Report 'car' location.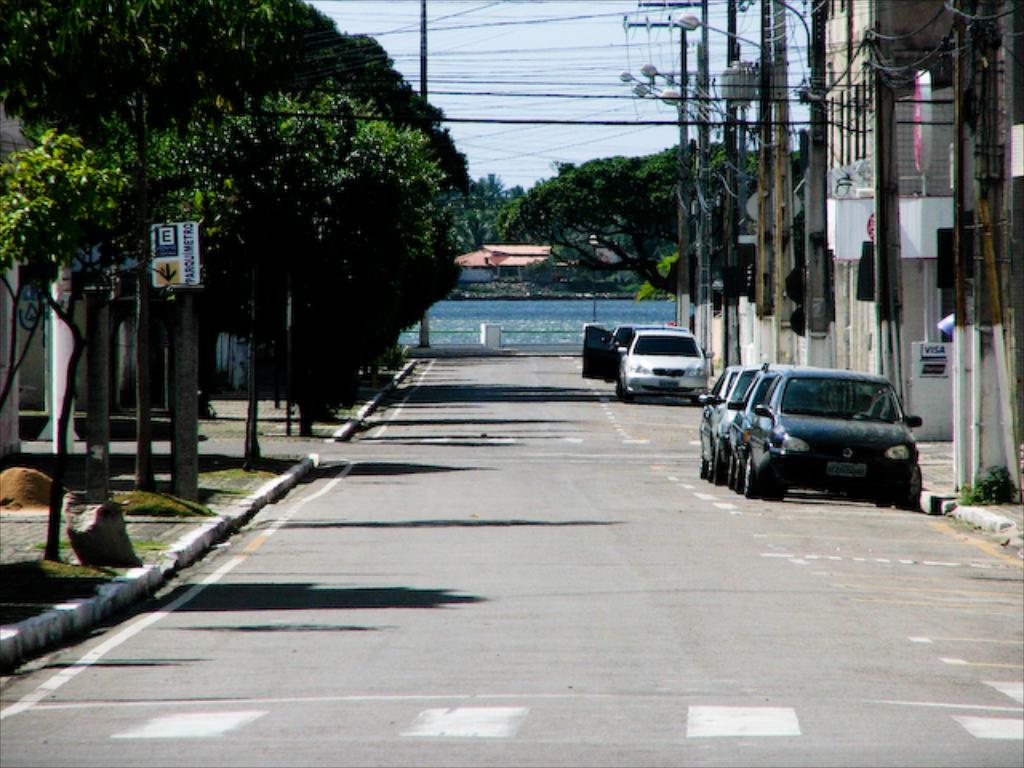
Report: BBox(587, 323, 640, 386).
